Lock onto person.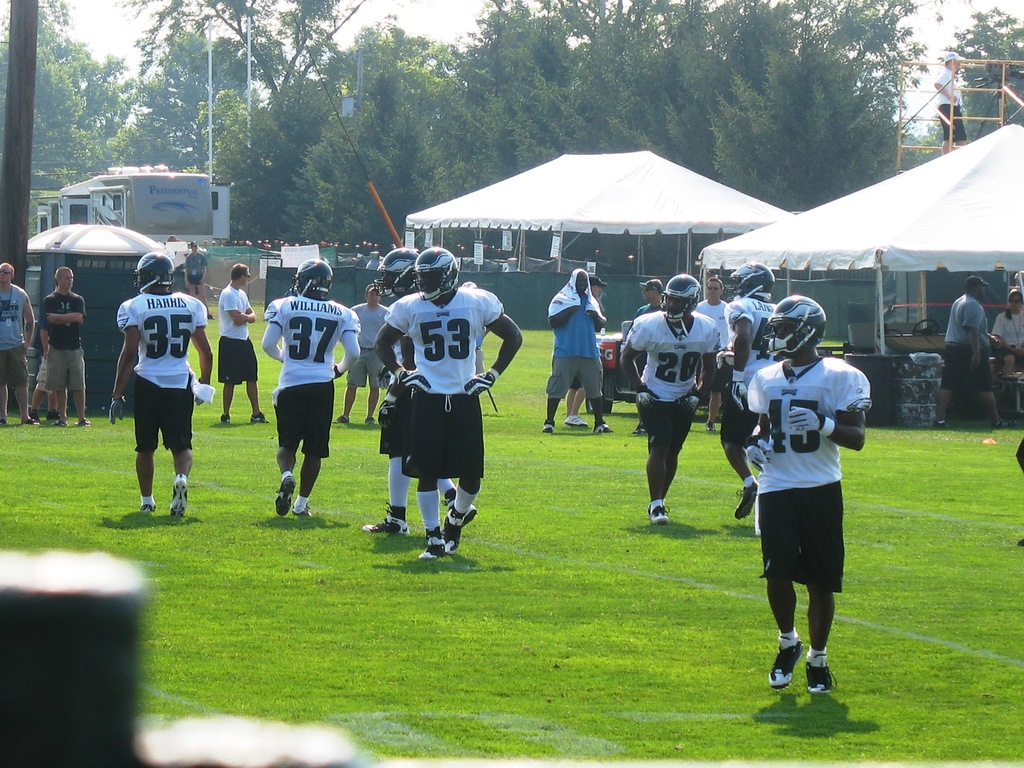
Locked: 540/267/609/434.
